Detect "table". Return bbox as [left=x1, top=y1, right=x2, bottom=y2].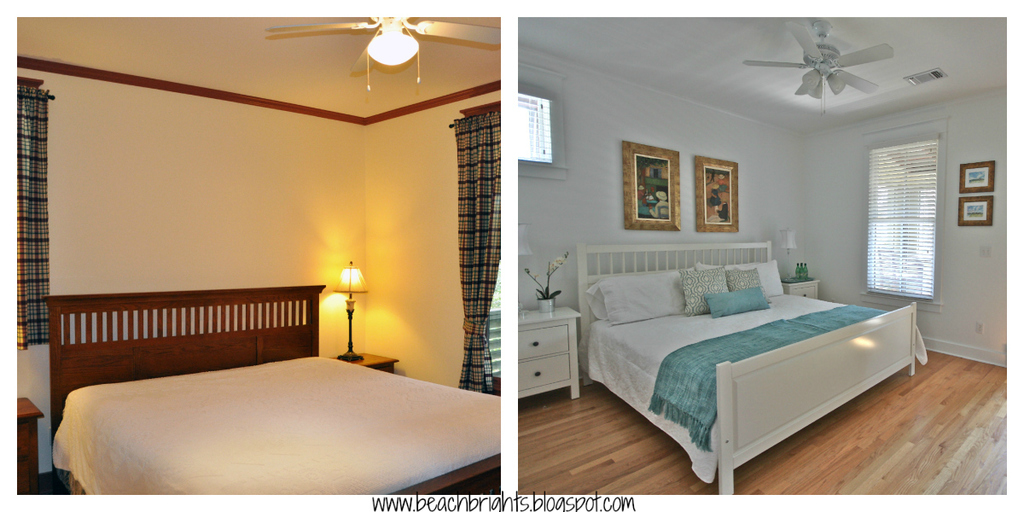
[left=18, top=396, right=47, bottom=497].
